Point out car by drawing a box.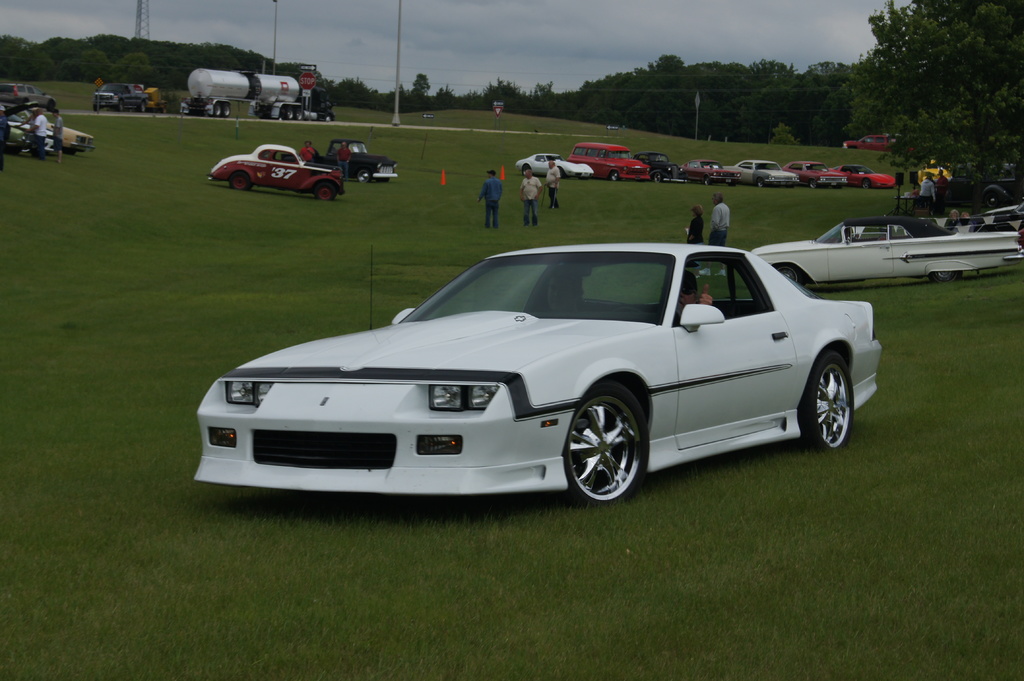
(190,233,884,513).
